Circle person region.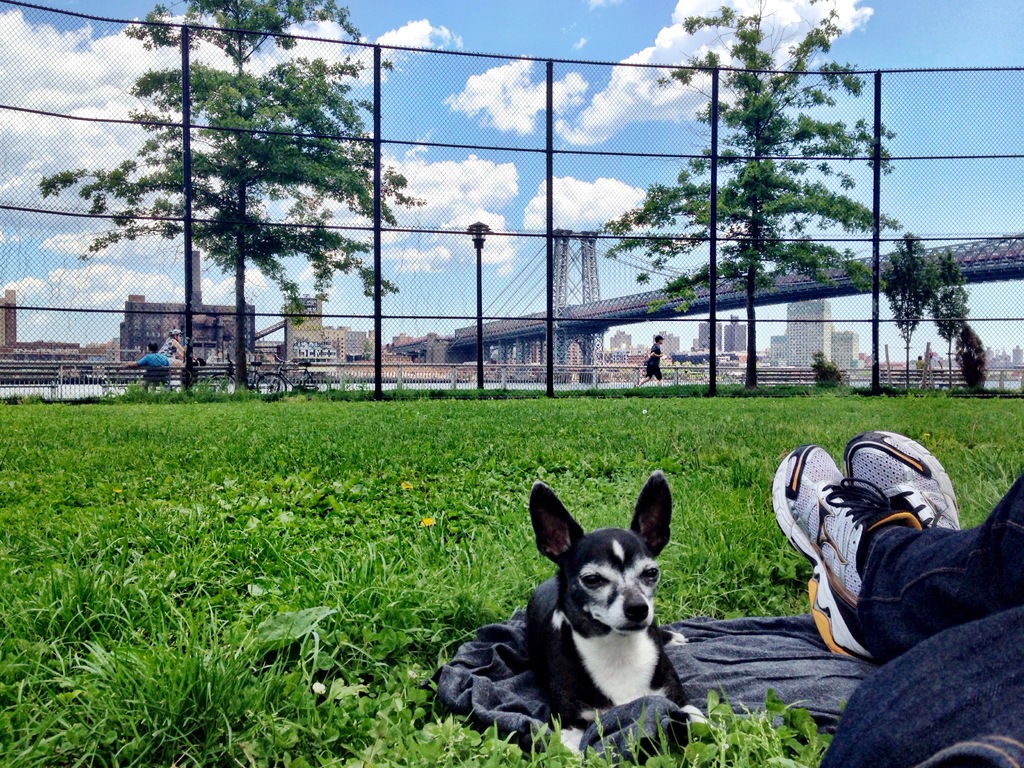
Region: x1=772 y1=428 x2=1023 y2=767.
